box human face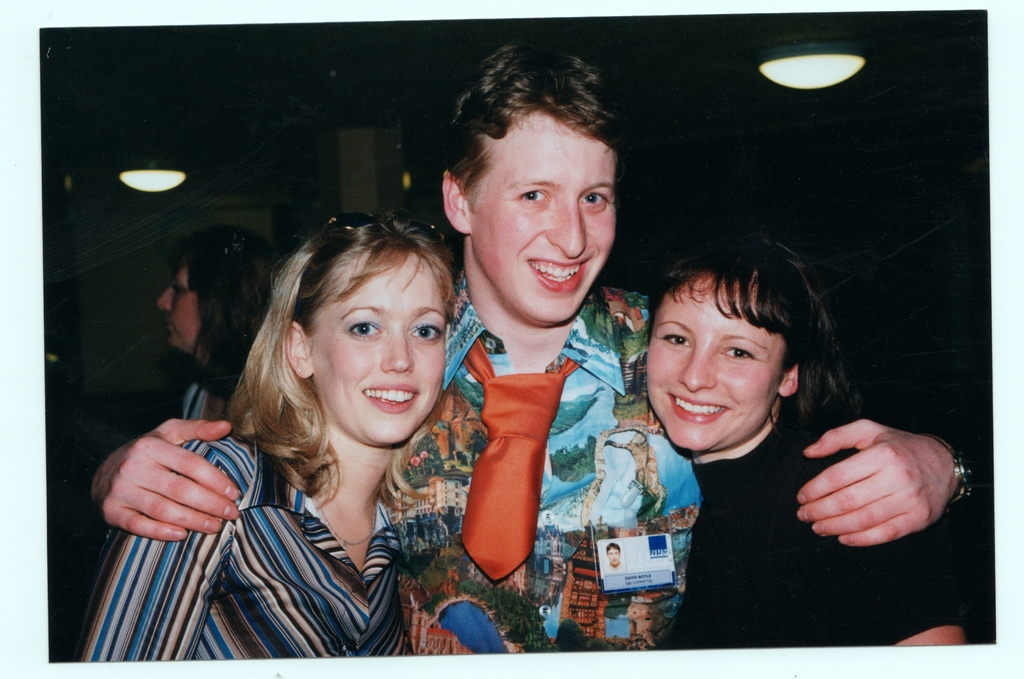
box(154, 266, 200, 356)
